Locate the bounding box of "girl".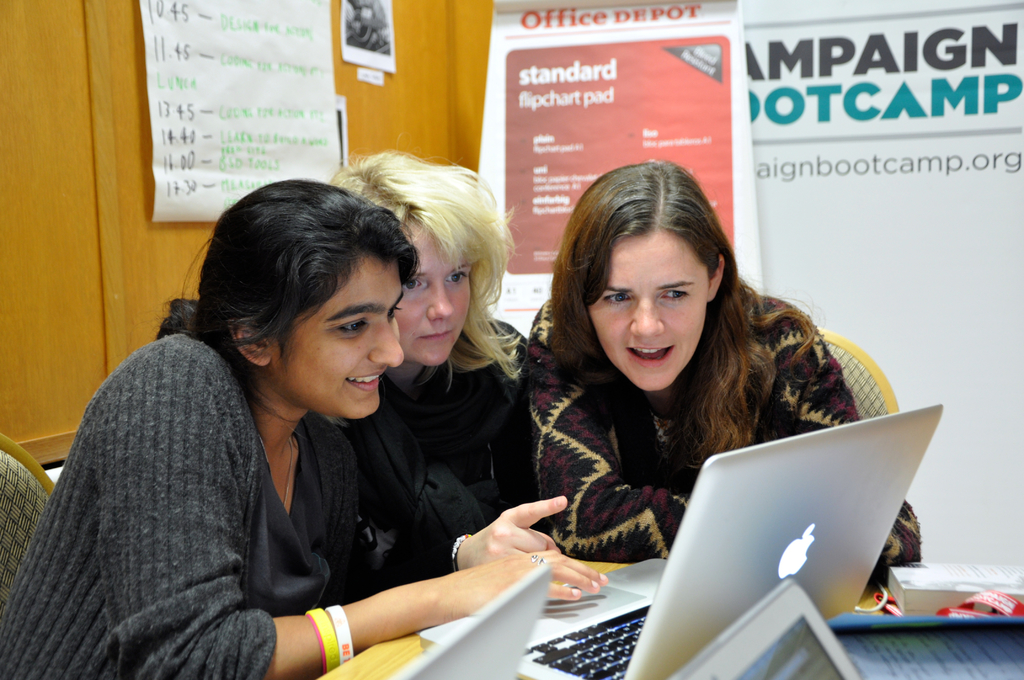
Bounding box: 328/144/607/583.
